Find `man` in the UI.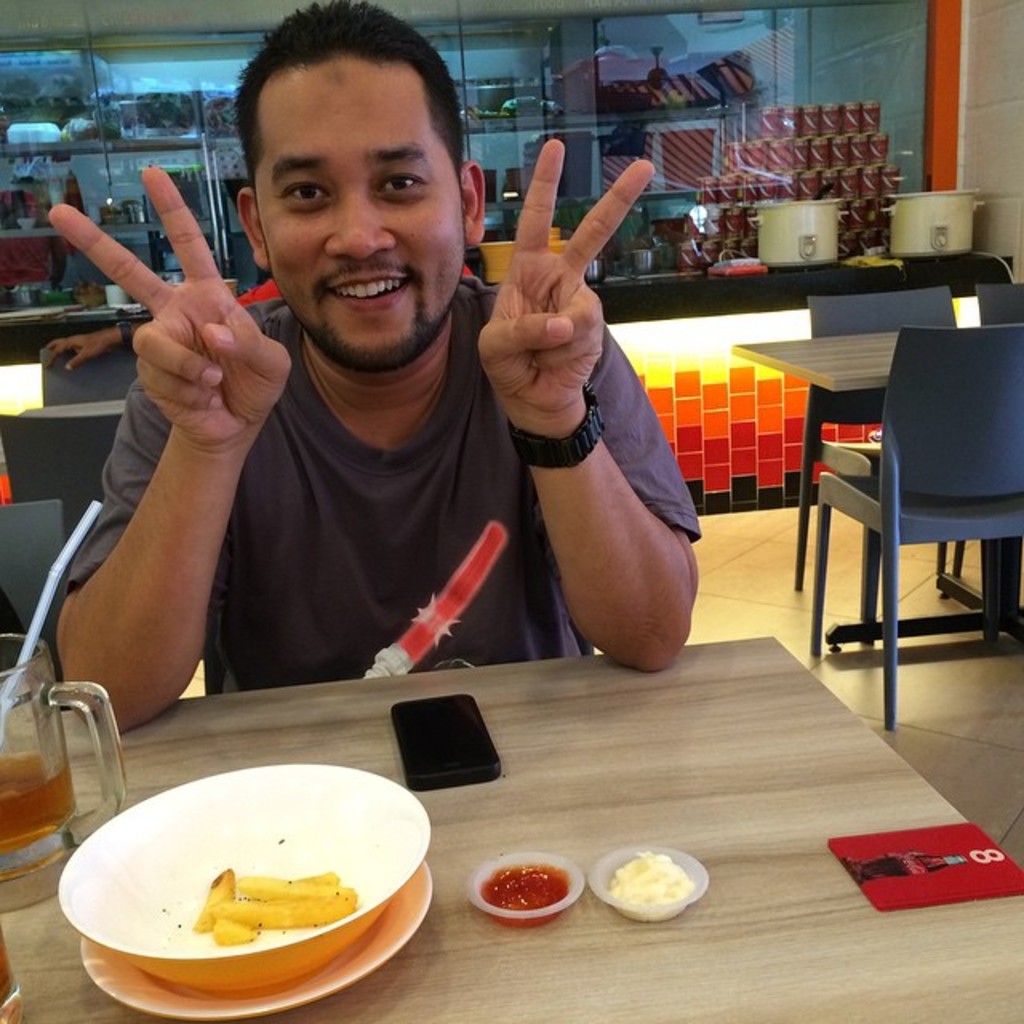
UI element at 62, 40, 765, 858.
